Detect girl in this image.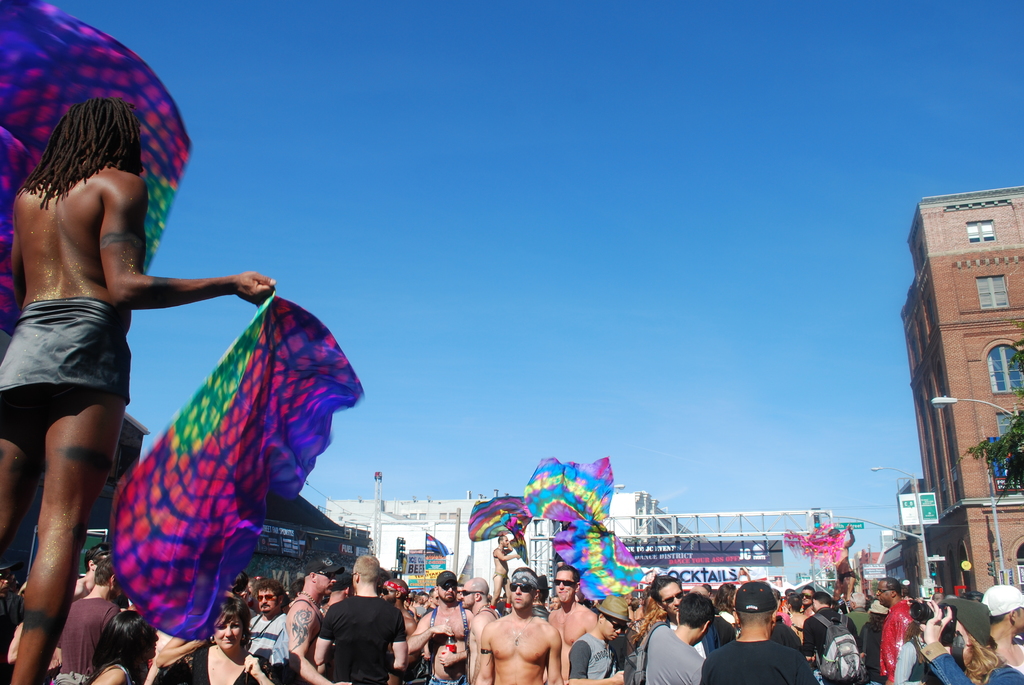
Detection: <box>85,588,177,684</box>.
